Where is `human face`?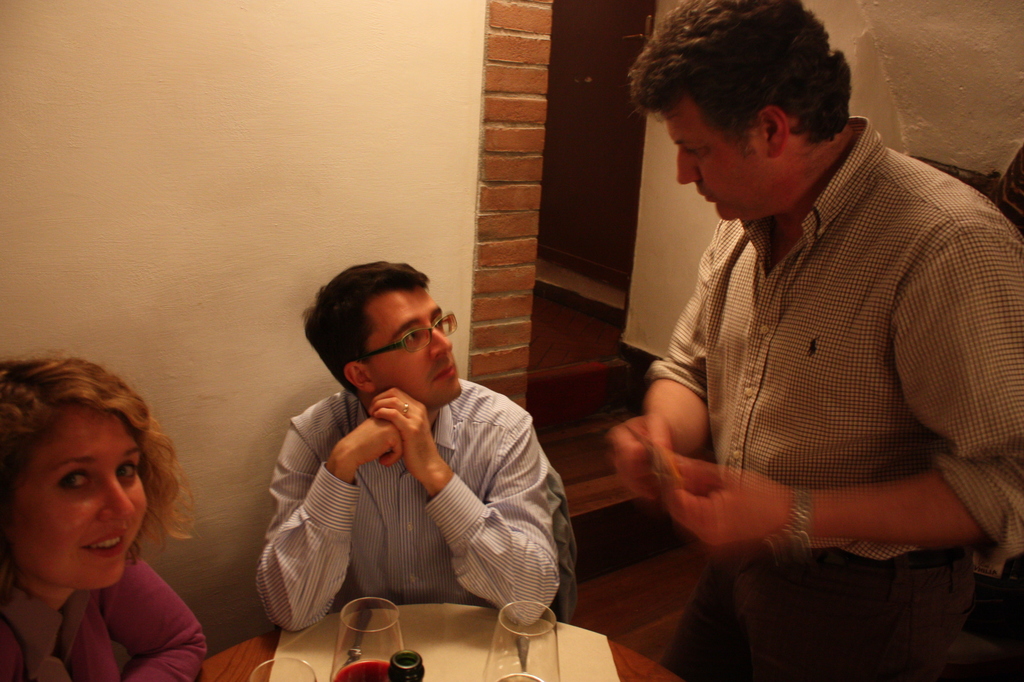
box(677, 94, 765, 224).
